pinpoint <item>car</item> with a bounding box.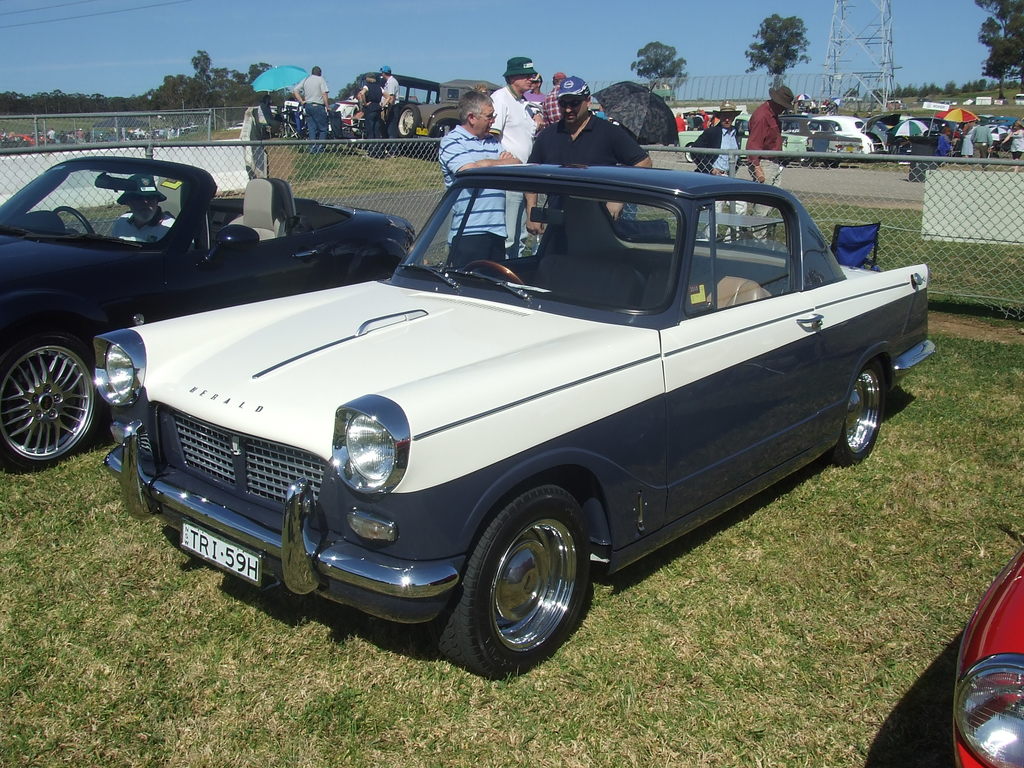
x1=0 y1=156 x2=429 y2=475.
